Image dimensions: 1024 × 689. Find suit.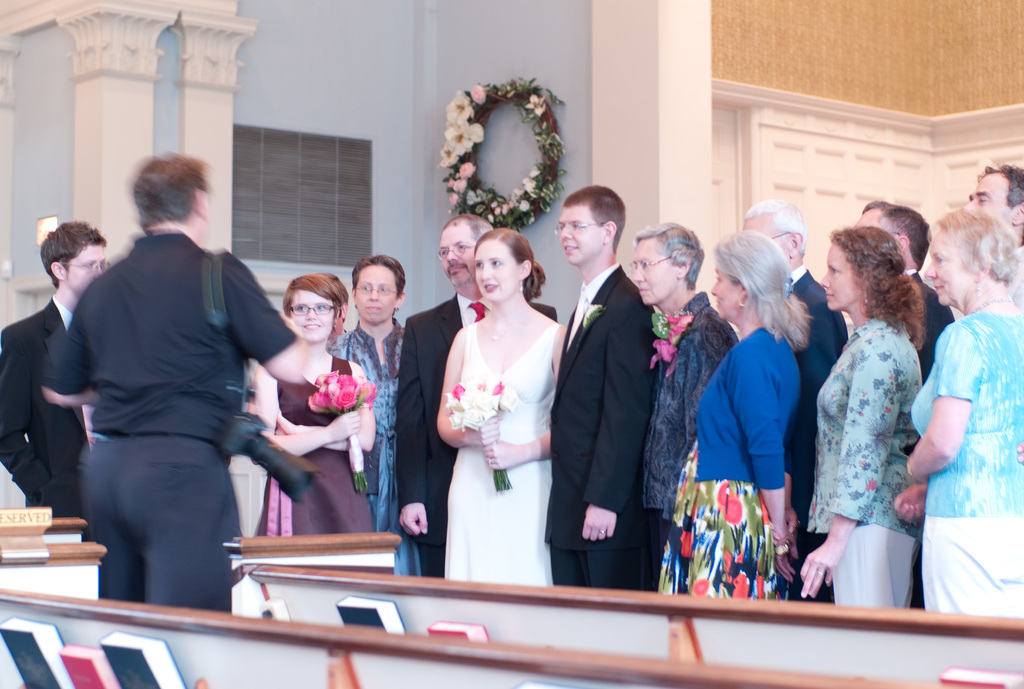
box(550, 198, 665, 604).
